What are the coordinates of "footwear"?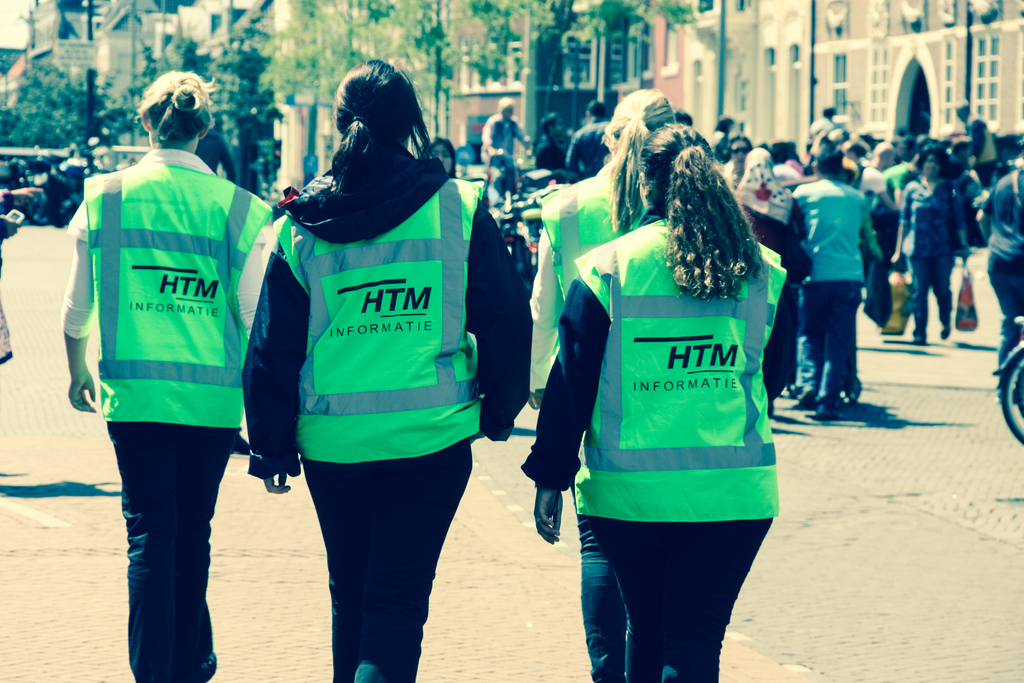
locate(811, 392, 840, 422).
